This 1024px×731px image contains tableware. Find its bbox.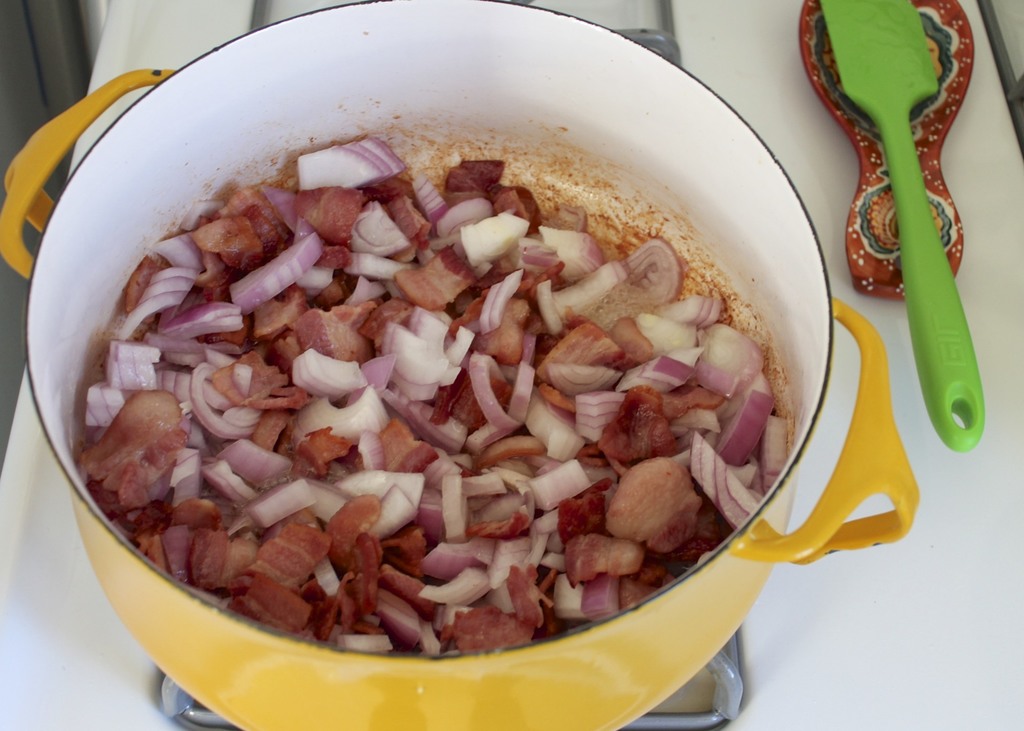
[left=0, top=0, right=920, bottom=730].
